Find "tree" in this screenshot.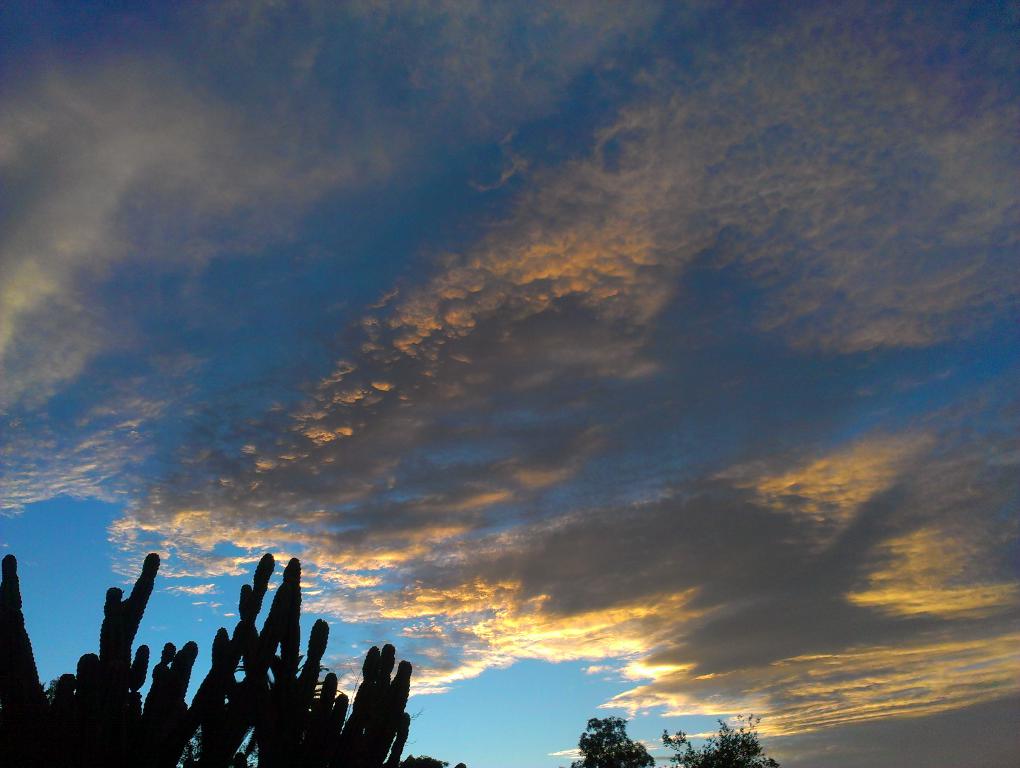
The bounding box for "tree" is {"x1": 0, "y1": 553, "x2": 466, "y2": 767}.
